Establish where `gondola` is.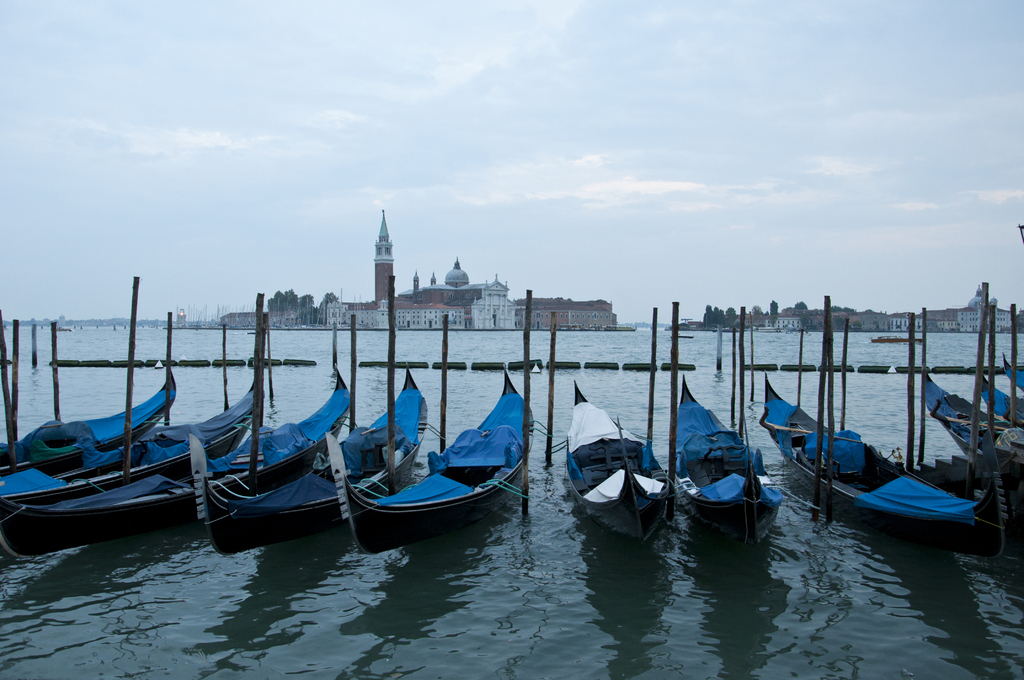
Established at 657:373:788:560.
